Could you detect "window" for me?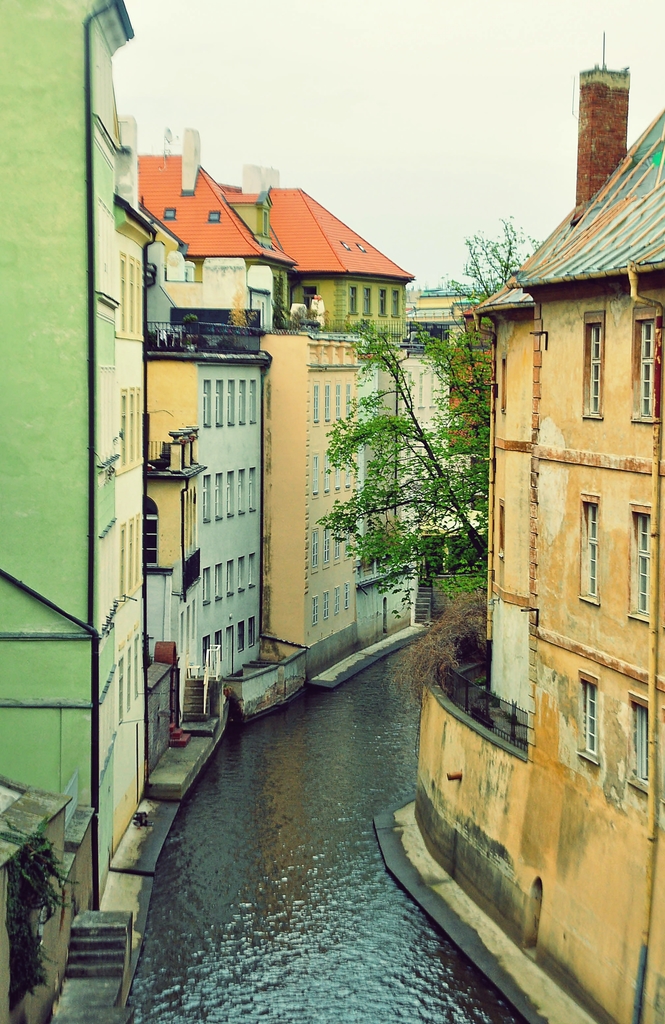
Detection result: 248/618/257/650.
